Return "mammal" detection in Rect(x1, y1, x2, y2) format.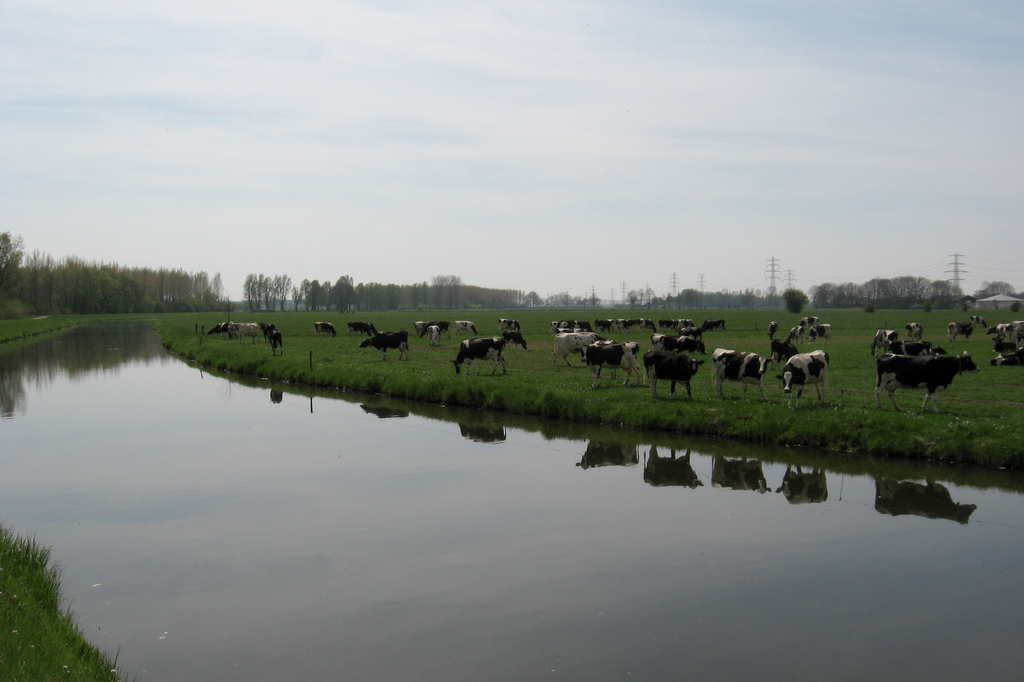
Rect(931, 343, 947, 359).
